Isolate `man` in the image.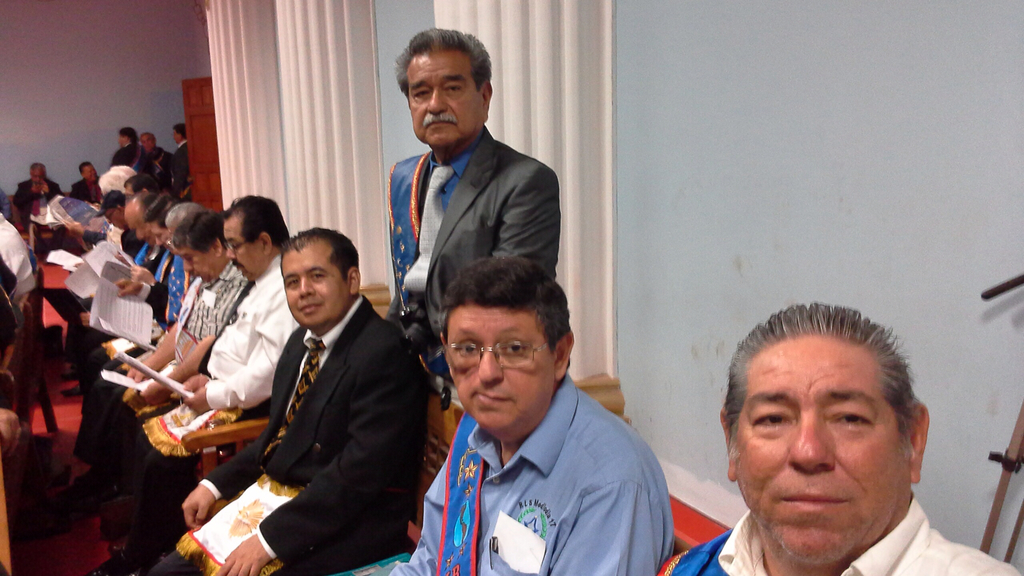
Isolated region: {"x1": 374, "y1": 254, "x2": 675, "y2": 575}.
